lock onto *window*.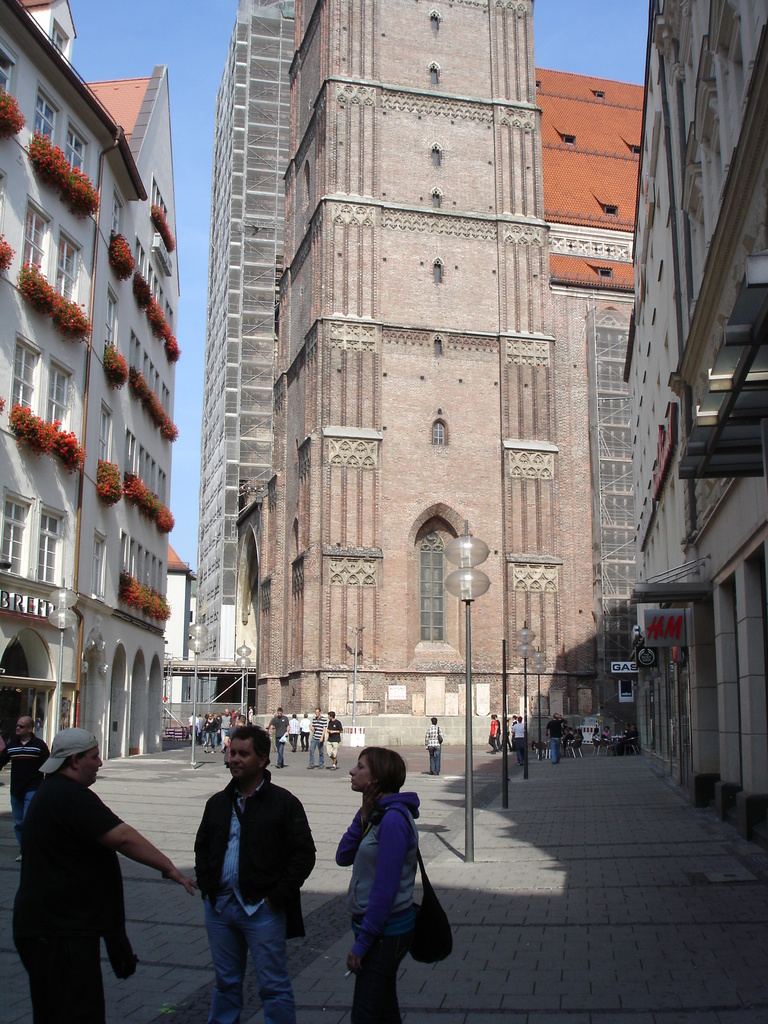
Locked: l=432, t=147, r=442, b=166.
